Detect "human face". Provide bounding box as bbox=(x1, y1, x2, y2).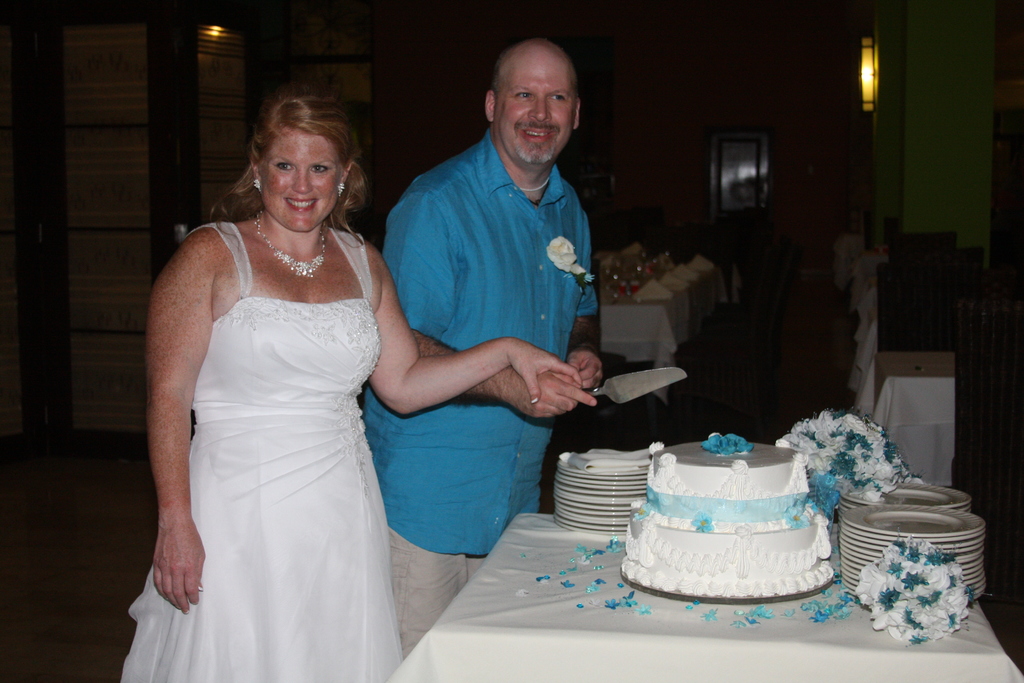
bbox=(491, 61, 575, 168).
